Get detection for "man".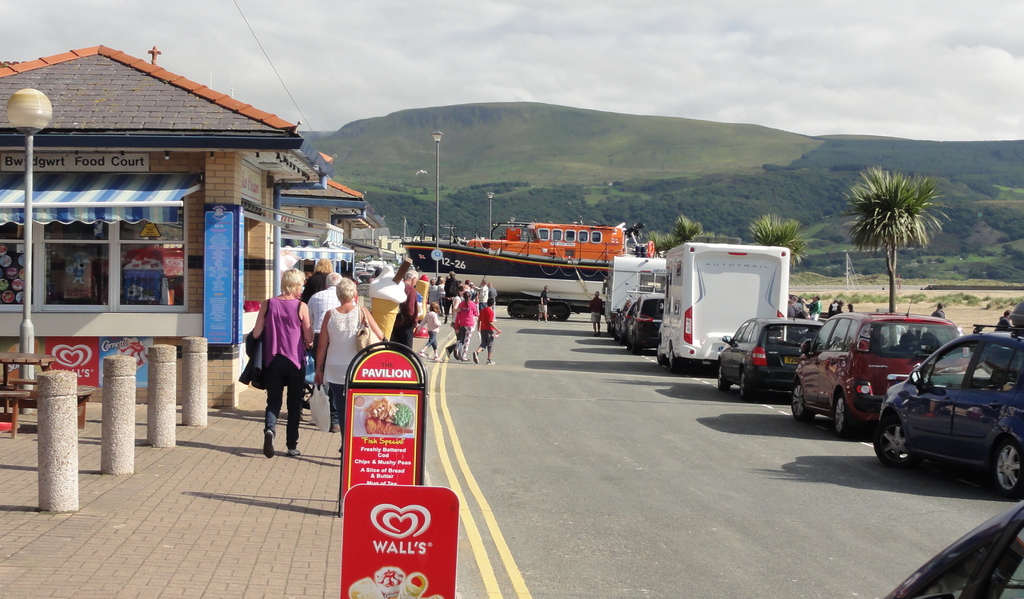
Detection: detection(472, 280, 487, 309).
